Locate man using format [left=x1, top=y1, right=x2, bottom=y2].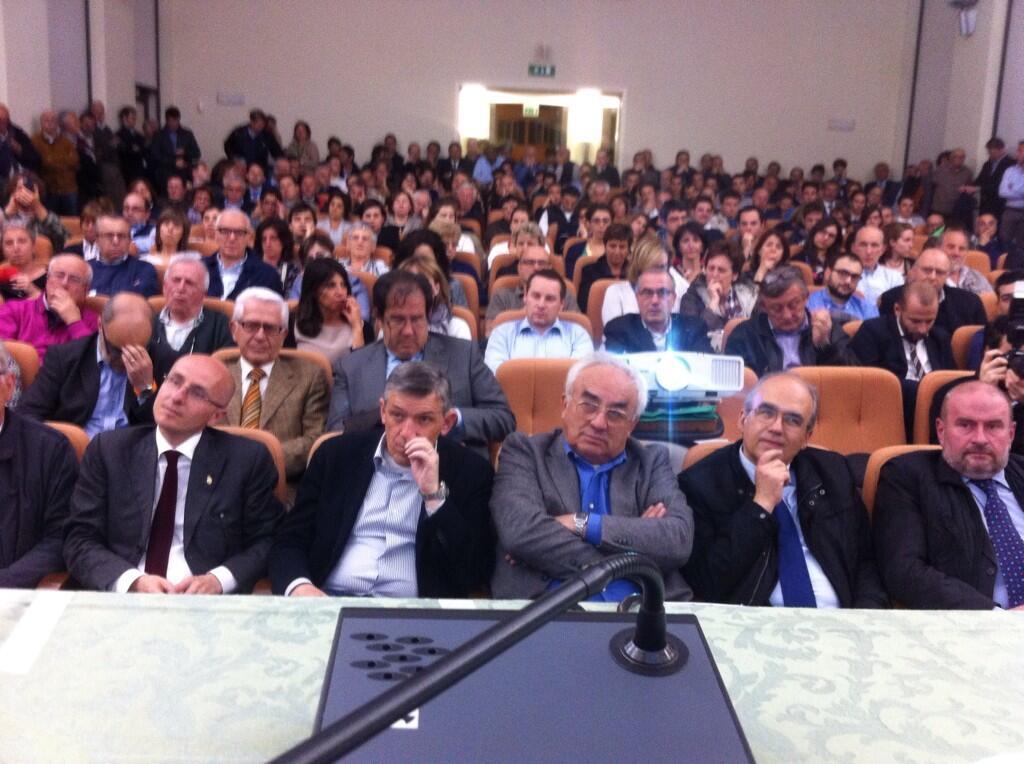
[left=844, top=281, right=954, bottom=385].
